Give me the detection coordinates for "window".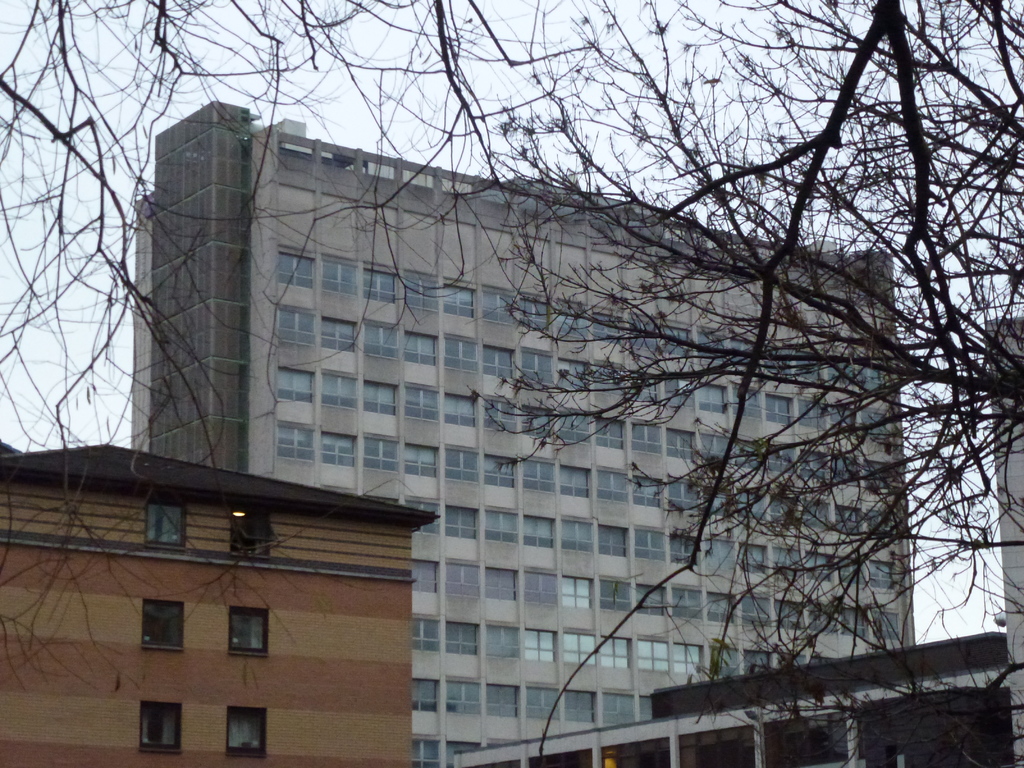
left=325, top=374, right=360, bottom=415.
